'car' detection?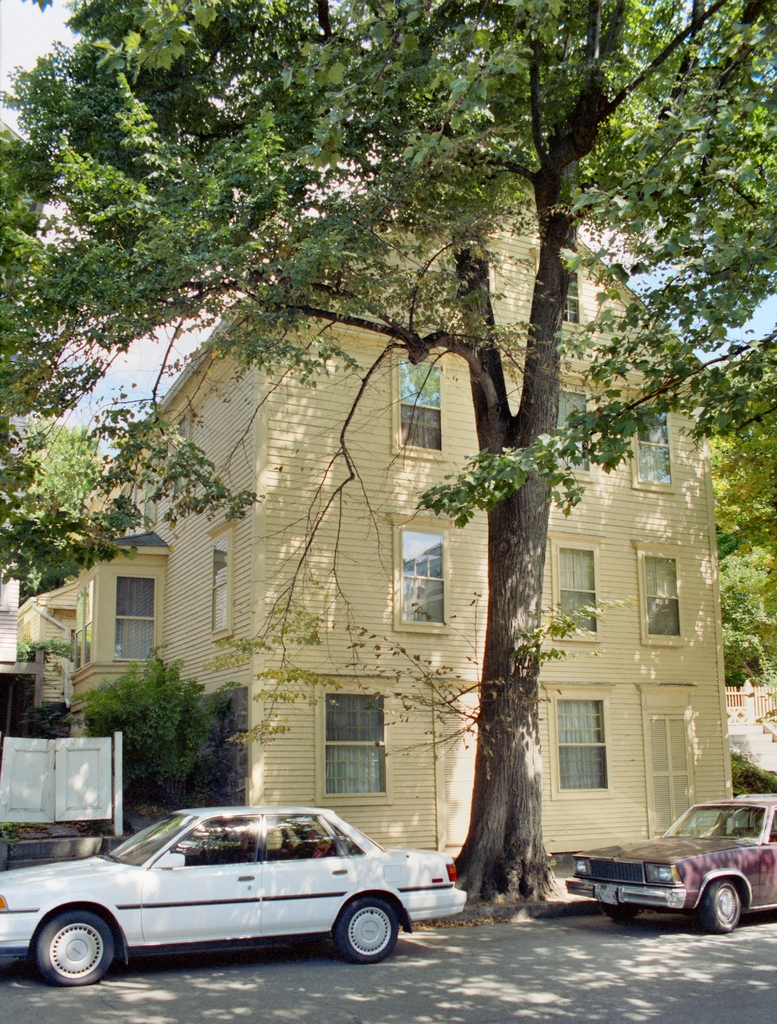
box(0, 810, 472, 986)
